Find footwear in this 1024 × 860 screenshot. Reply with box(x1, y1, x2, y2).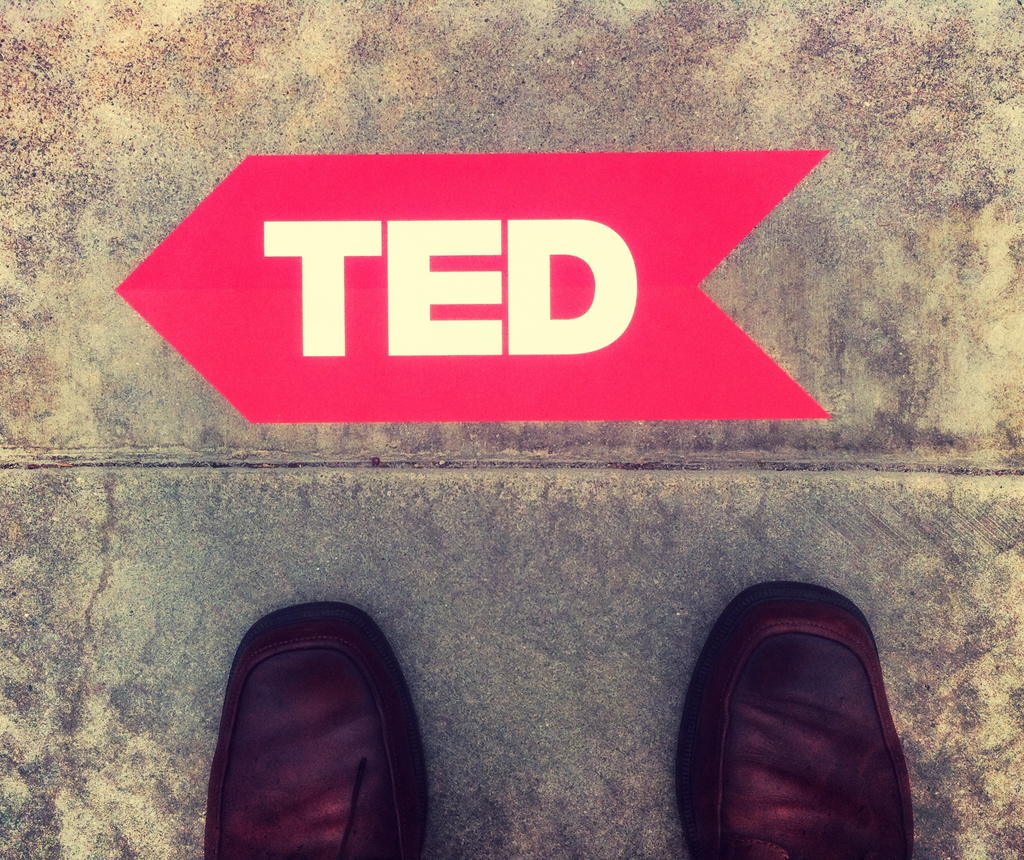
box(195, 597, 435, 859).
